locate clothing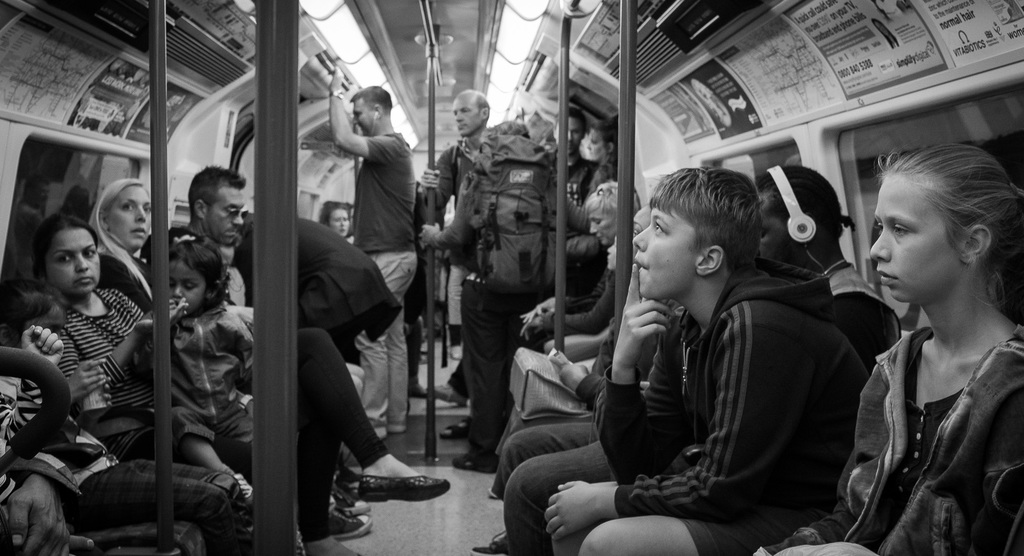
<box>230,206,413,430</box>
